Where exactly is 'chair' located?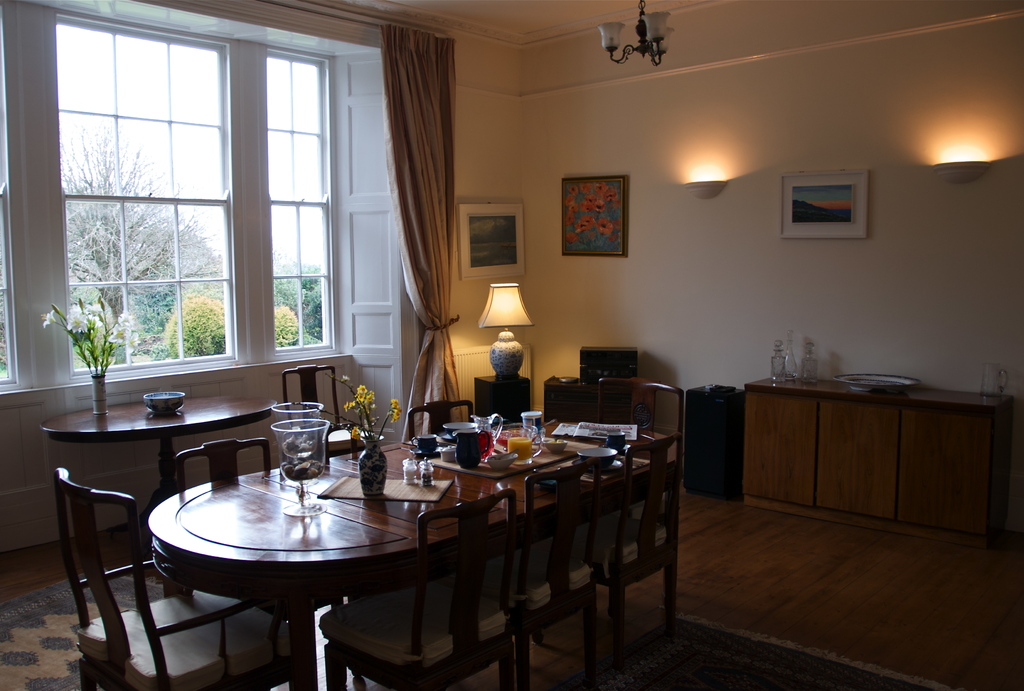
Its bounding box is <region>175, 437, 278, 613</region>.
